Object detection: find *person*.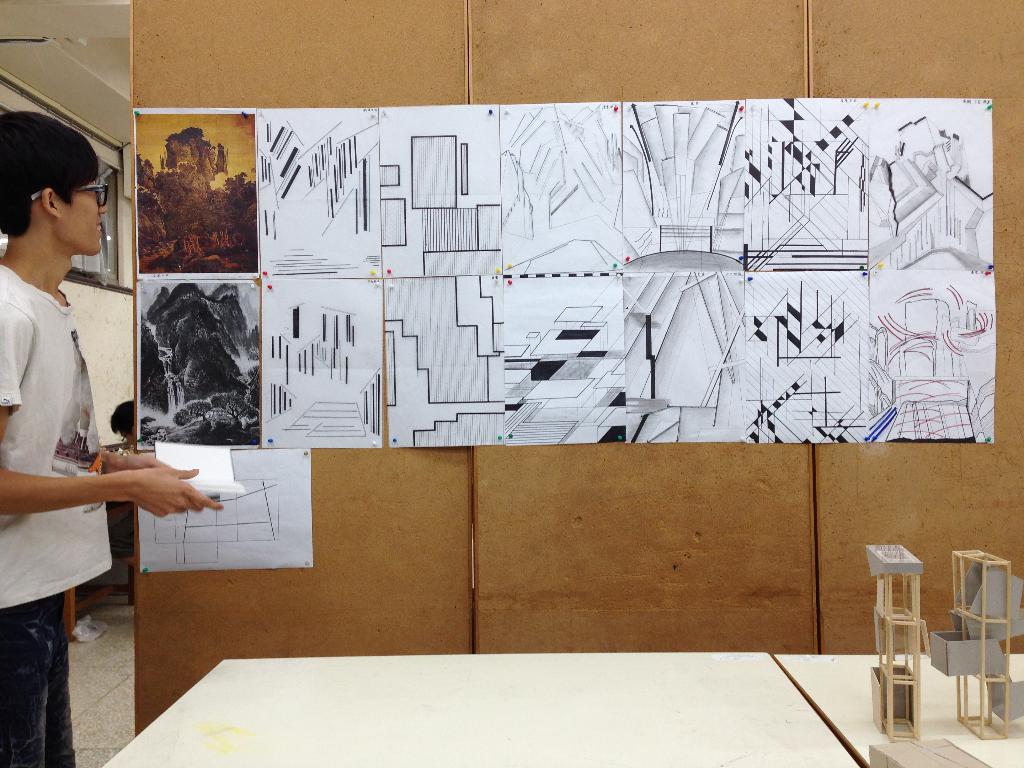
[8, 113, 157, 676].
